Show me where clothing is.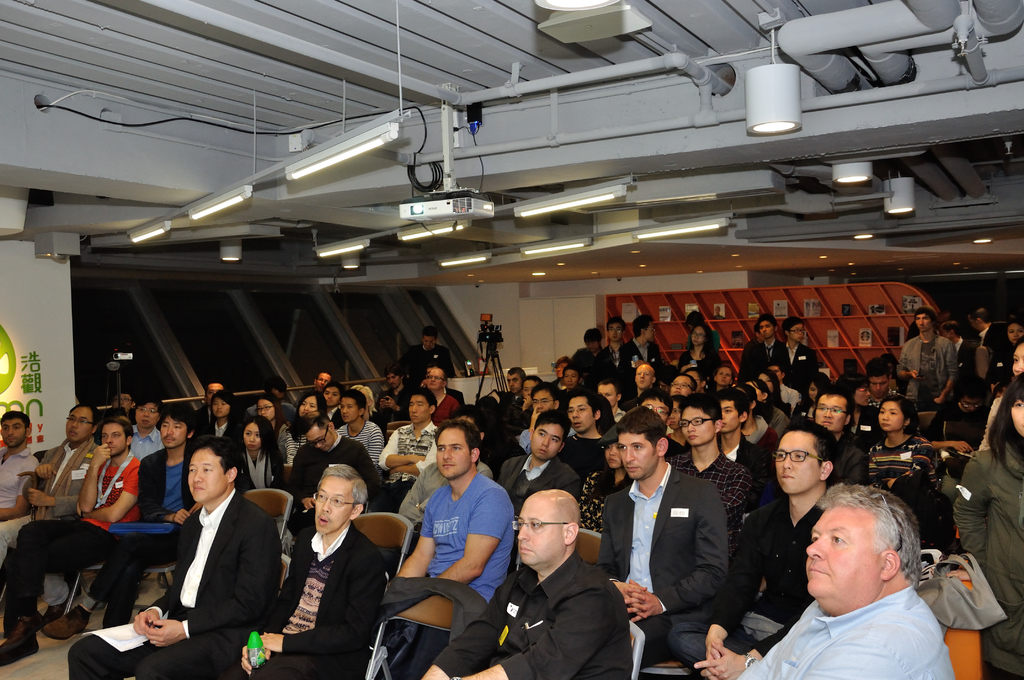
clothing is at <region>0, 439, 28, 556</region>.
